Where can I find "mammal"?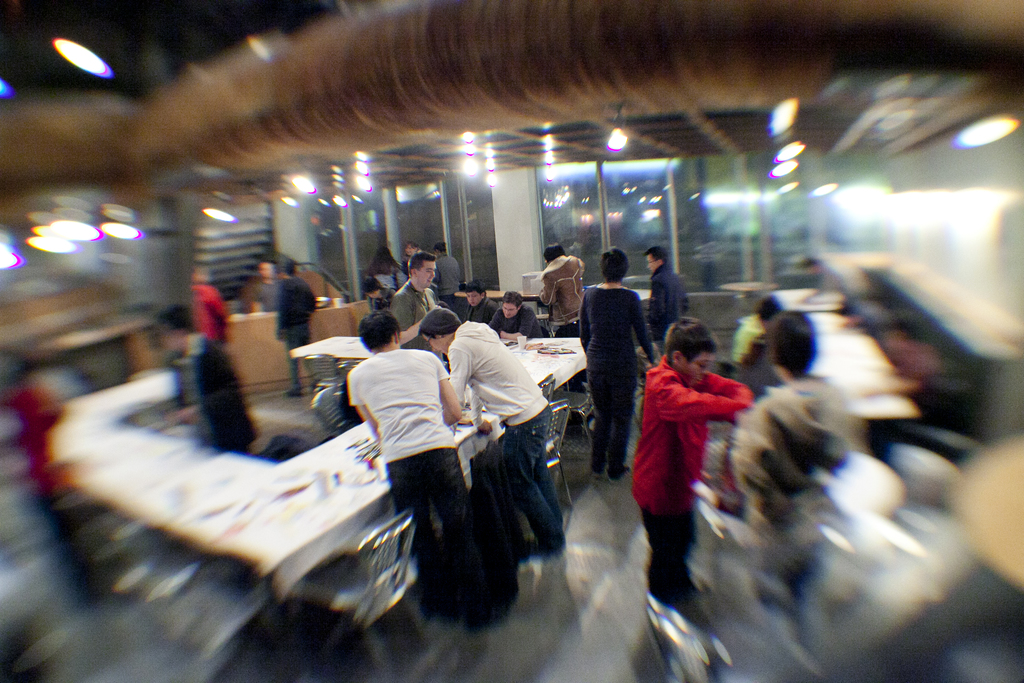
You can find it at bbox=[249, 259, 284, 316].
